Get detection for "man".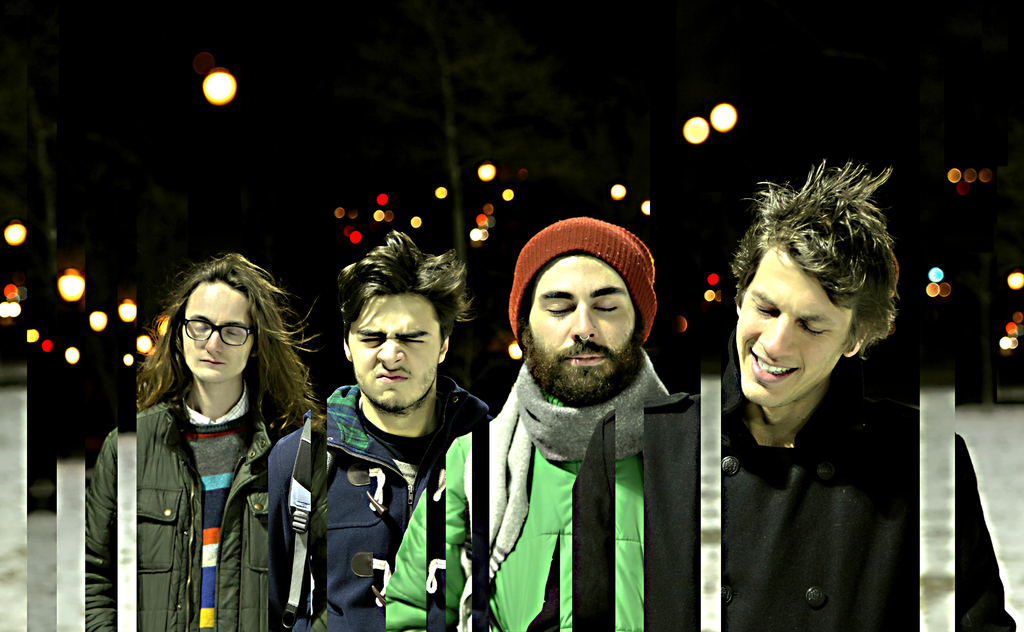
Detection: x1=637, y1=158, x2=1012, y2=631.
